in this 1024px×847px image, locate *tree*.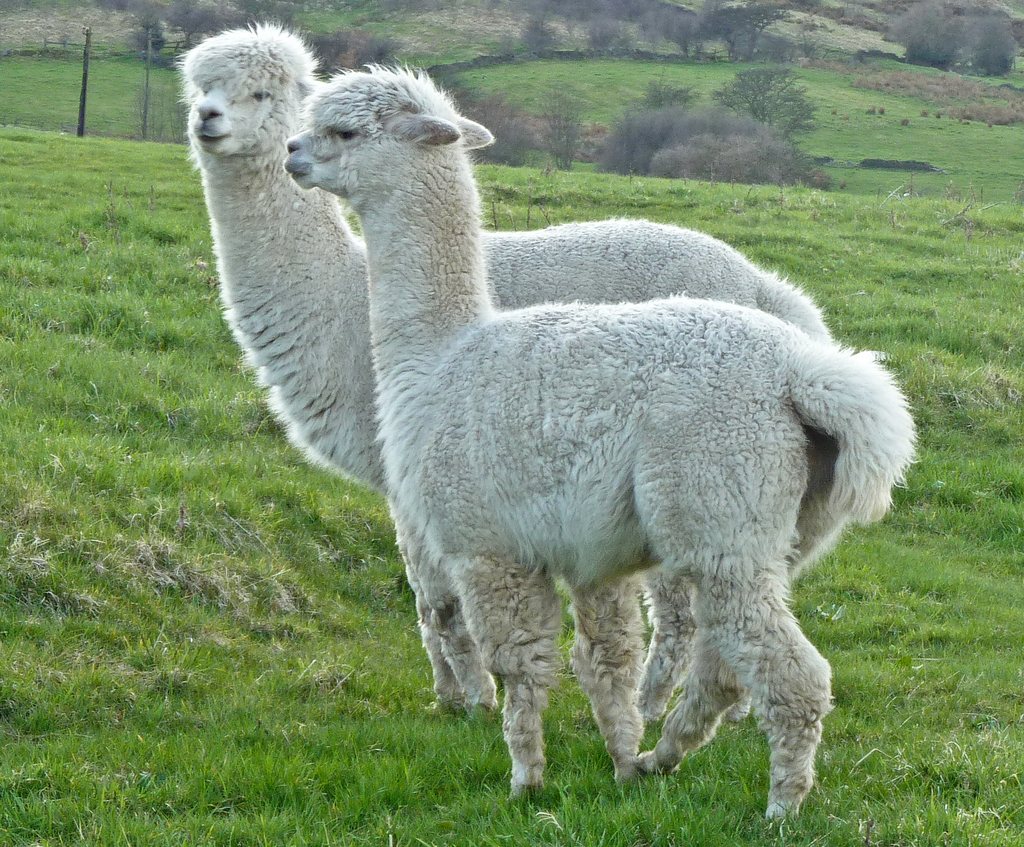
Bounding box: <box>562,4,637,64</box>.
